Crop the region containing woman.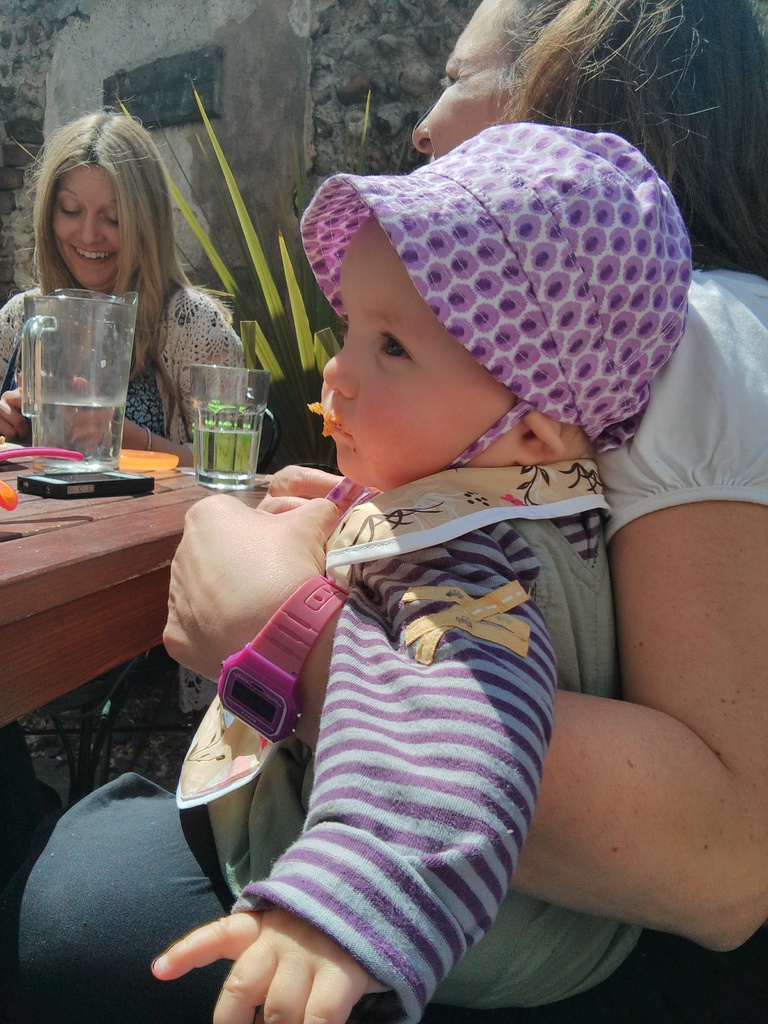
Crop region: (x1=10, y1=104, x2=253, y2=474).
